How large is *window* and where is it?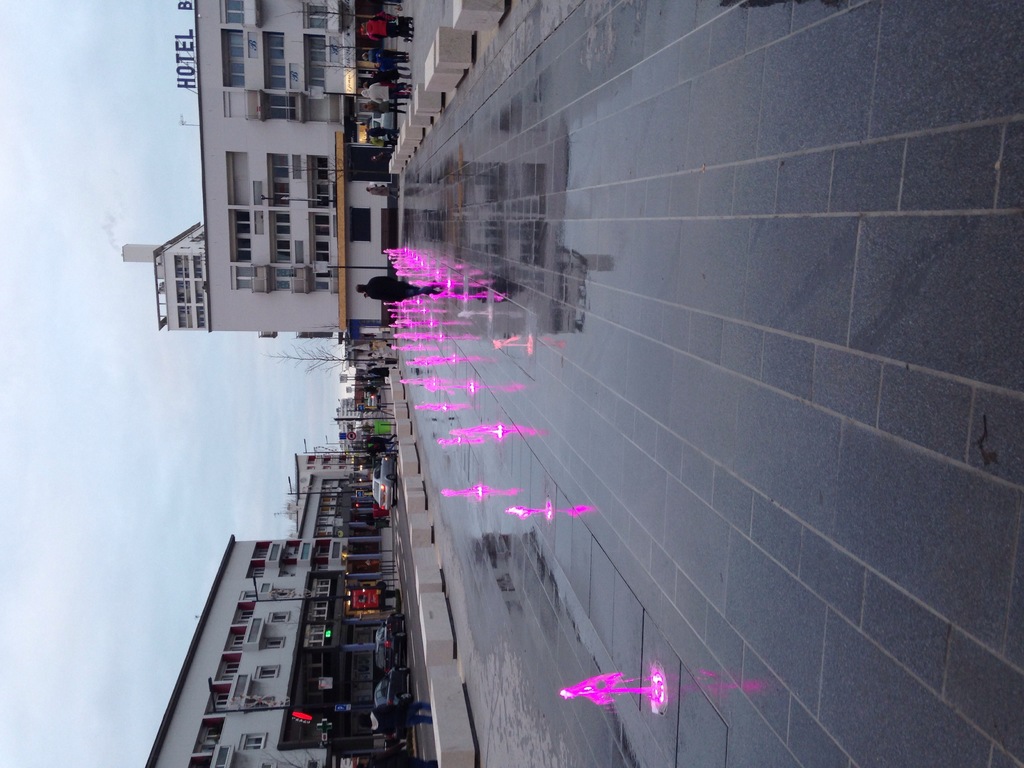
Bounding box: bbox(323, 463, 331, 470).
